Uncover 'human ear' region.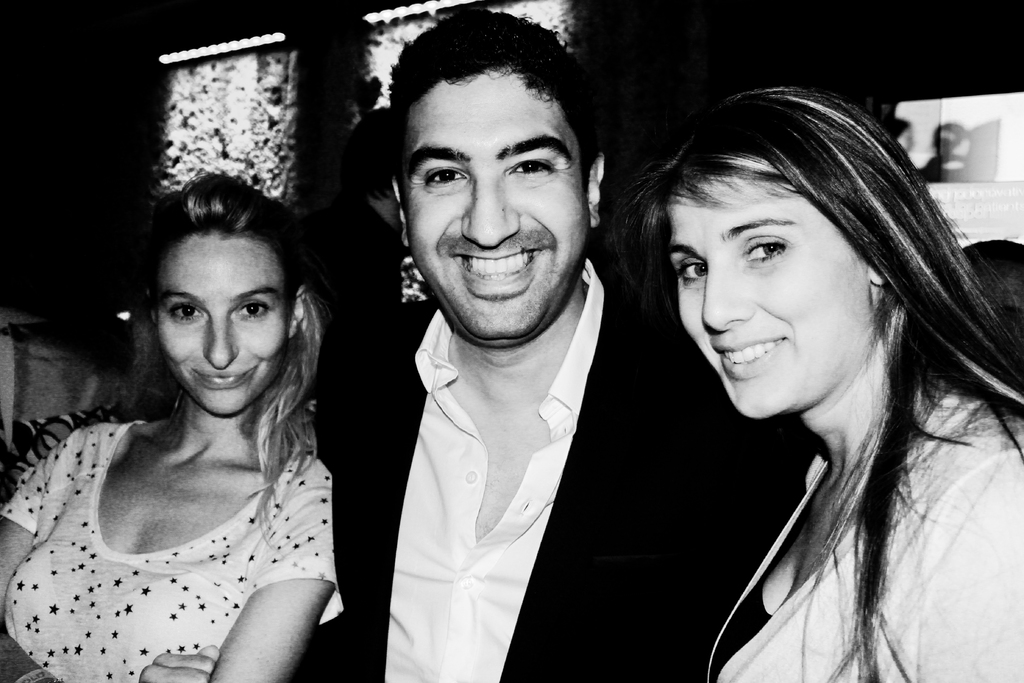
Uncovered: (x1=584, y1=152, x2=607, y2=229).
